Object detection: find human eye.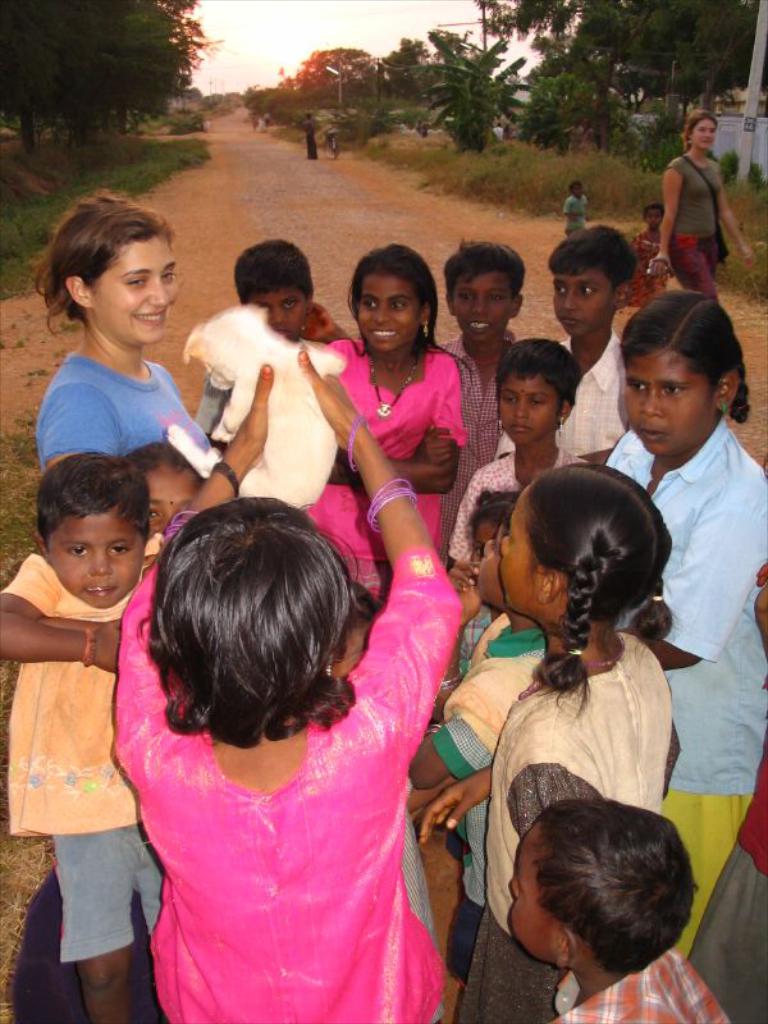
[360, 294, 376, 308].
